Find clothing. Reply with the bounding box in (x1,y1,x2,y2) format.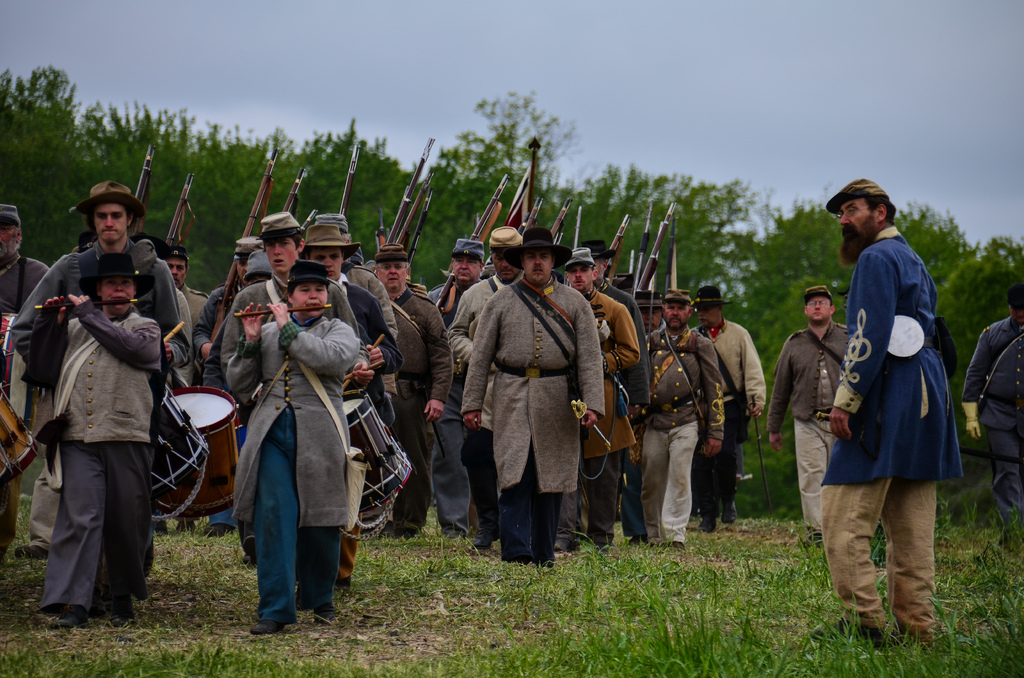
(817,218,959,633).
